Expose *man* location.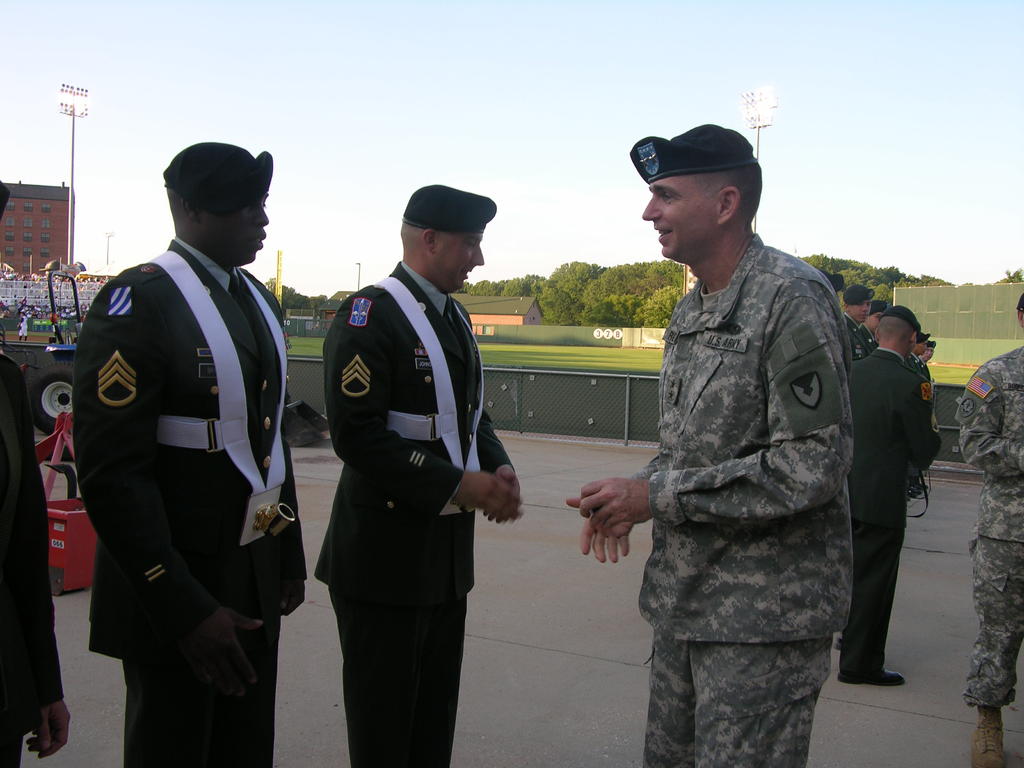
Exposed at [x1=955, y1=296, x2=1023, y2=767].
